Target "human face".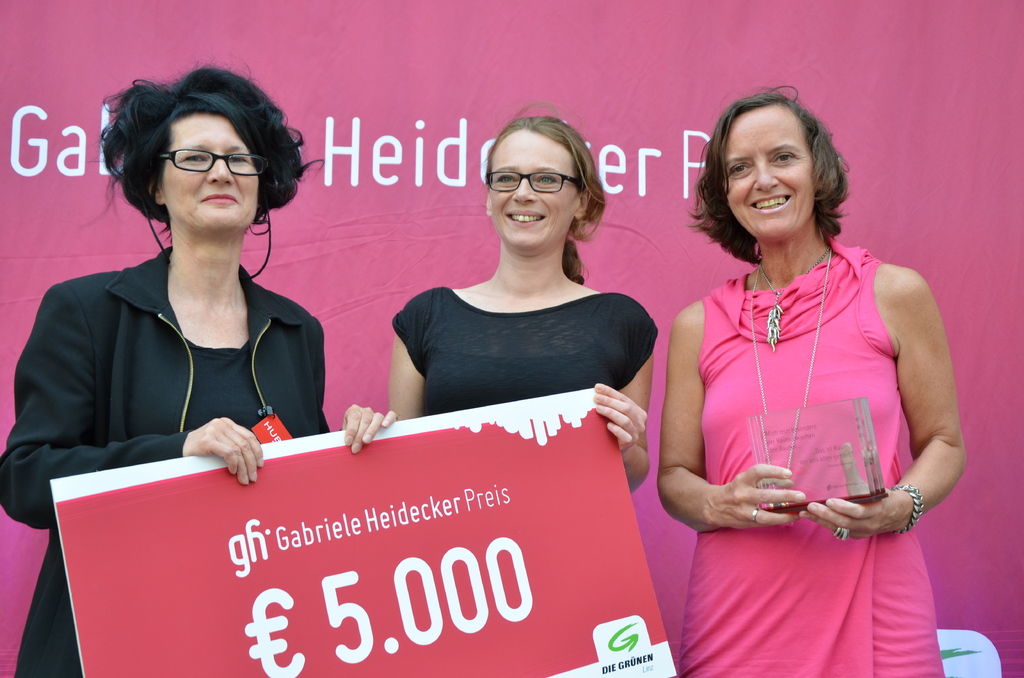
Target region: (x1=722, y1=107, x2=817, y2=242).
